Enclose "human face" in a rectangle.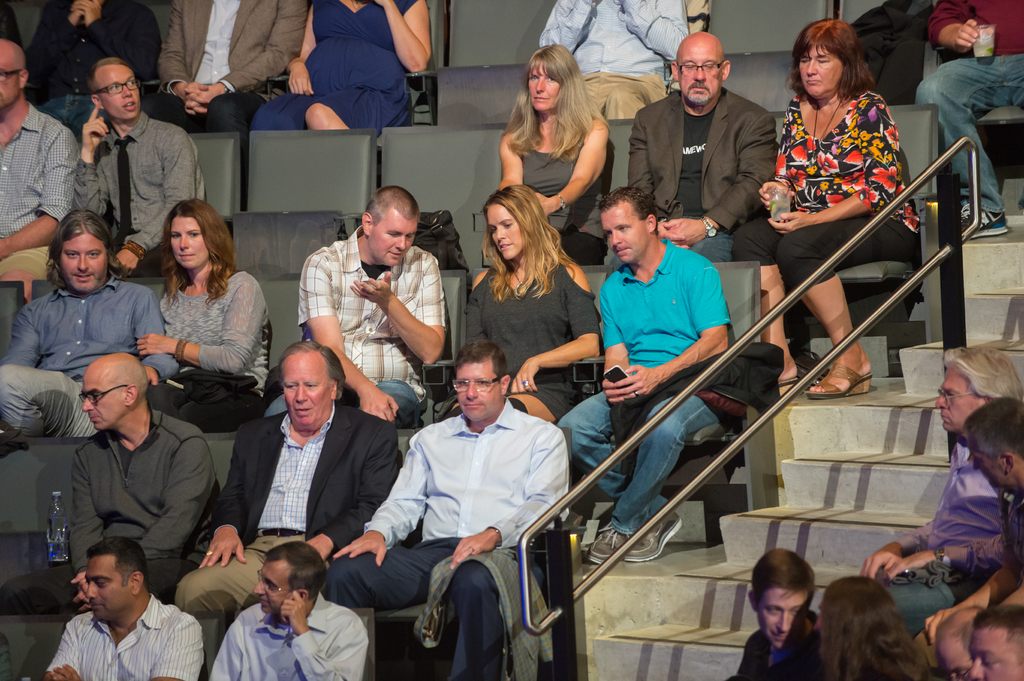
bbox=[490, 205, 524, 259].
